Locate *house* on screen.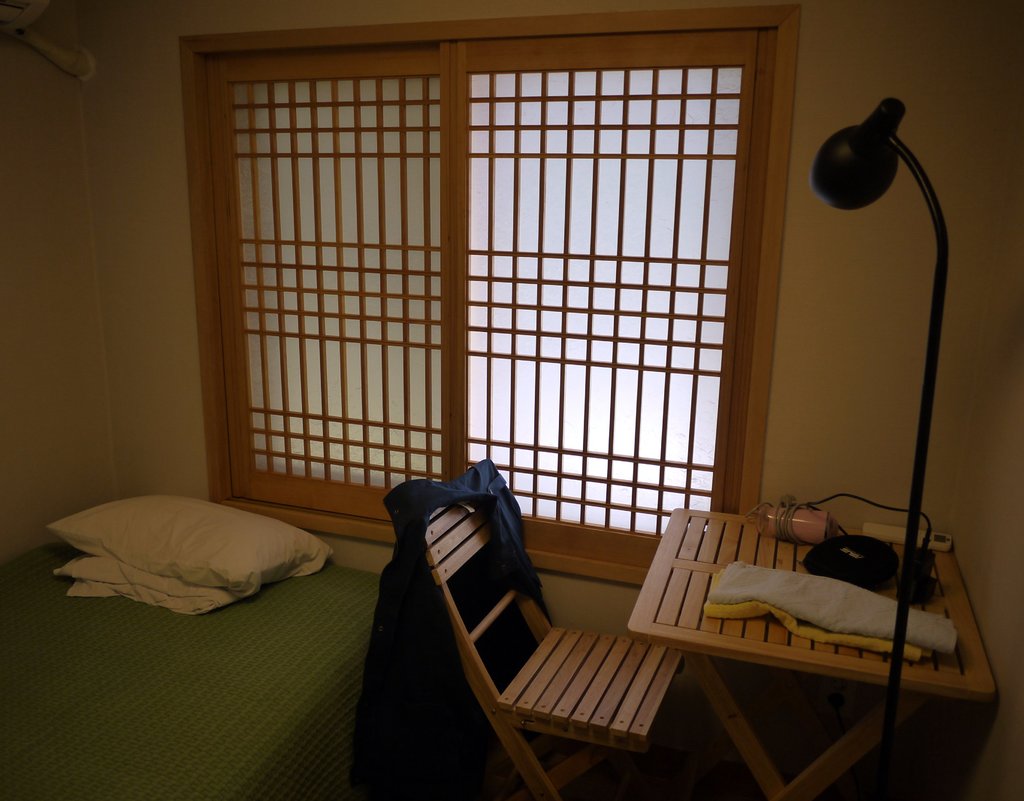
On screen at rect(0, 0, 1023, 800).
